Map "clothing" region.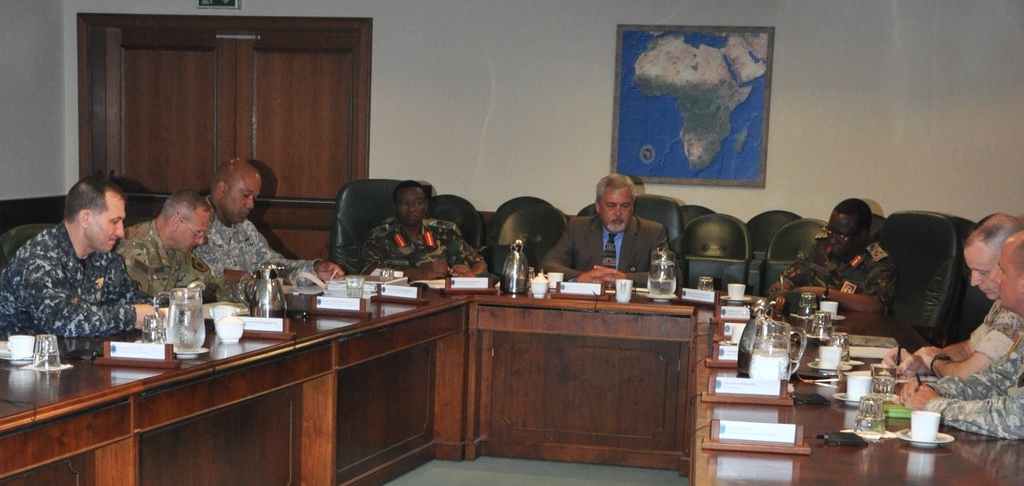
Mapped to left=0, top=222, right=152, bottom=340.
